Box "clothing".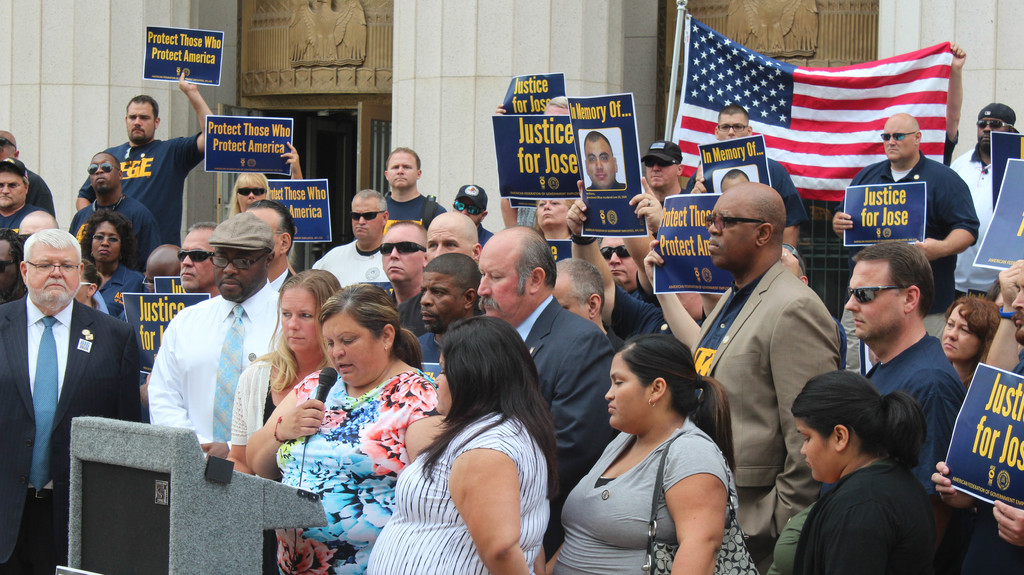
box(505, 292, 620, 549).
